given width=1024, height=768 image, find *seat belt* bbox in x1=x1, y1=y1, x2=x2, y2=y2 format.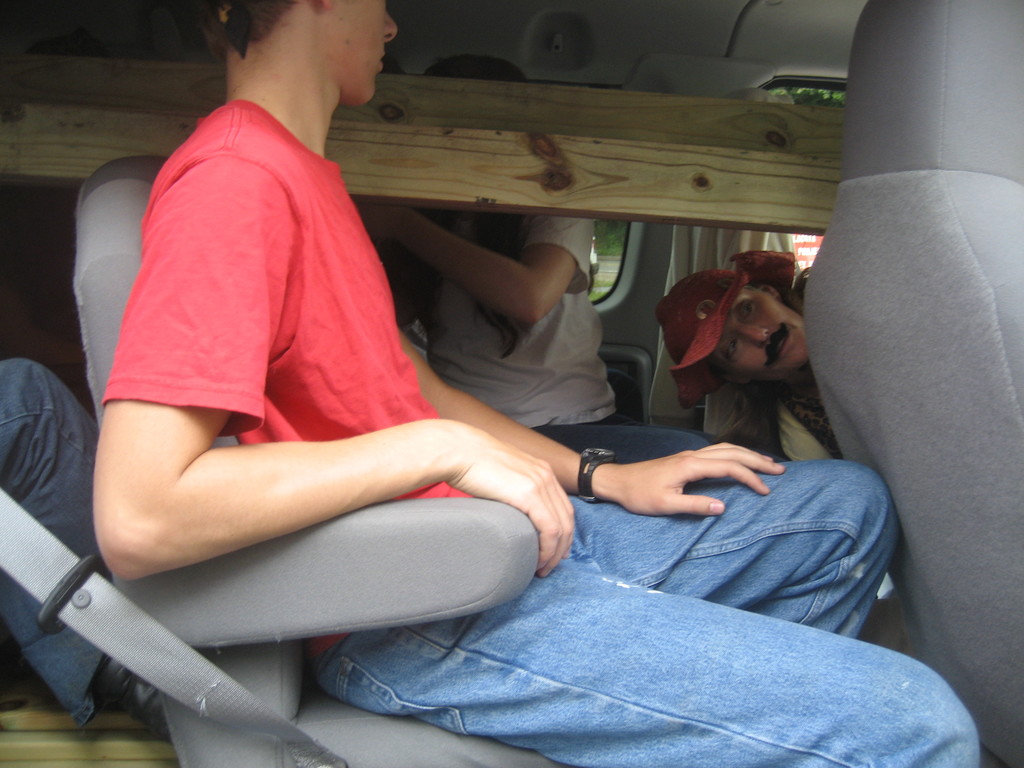
x1=0, y1=488, x2=348, y2=767.
